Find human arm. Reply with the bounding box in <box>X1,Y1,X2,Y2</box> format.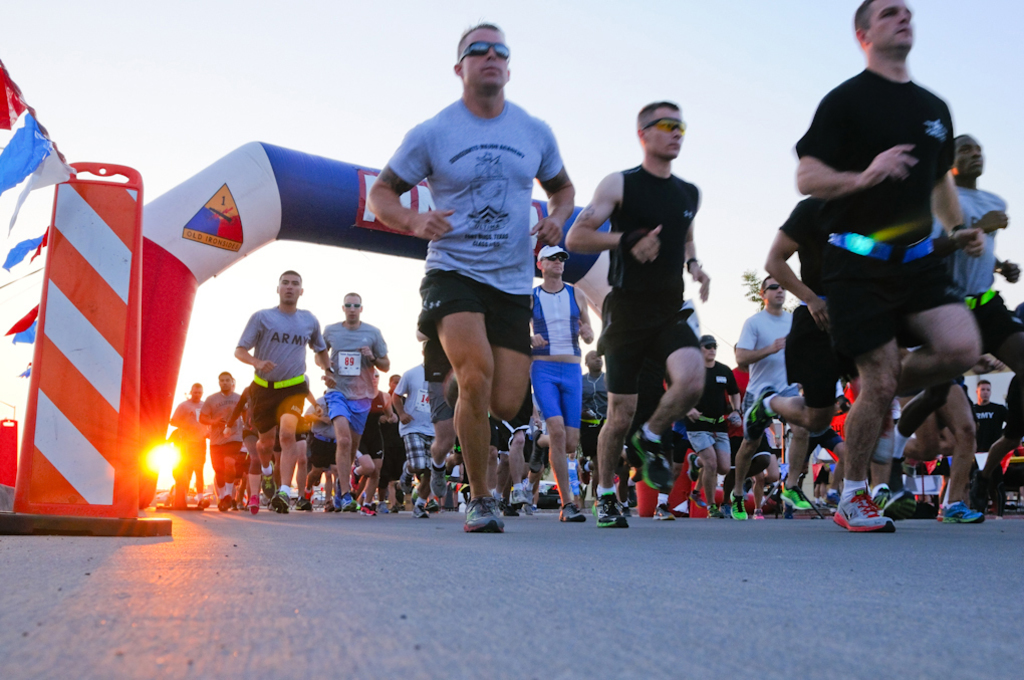
<box>566,177,655,255</box>.
